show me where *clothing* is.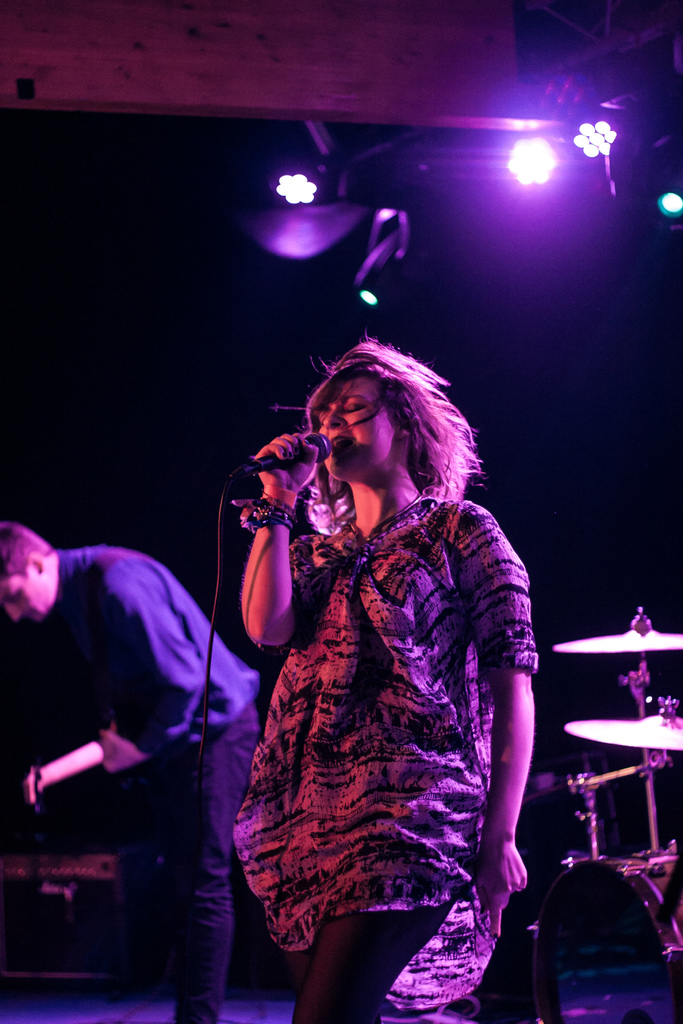
*clothing* is at box=[213, 426, 546, 957].
